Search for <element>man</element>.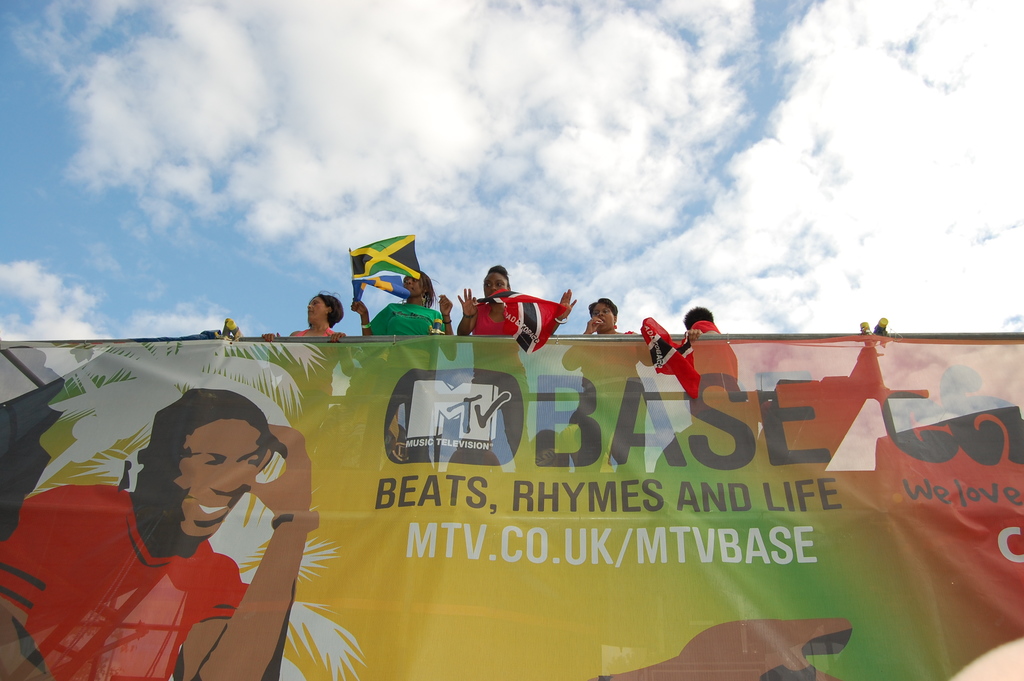
Found at bbox(0, 388, 314, 680).
